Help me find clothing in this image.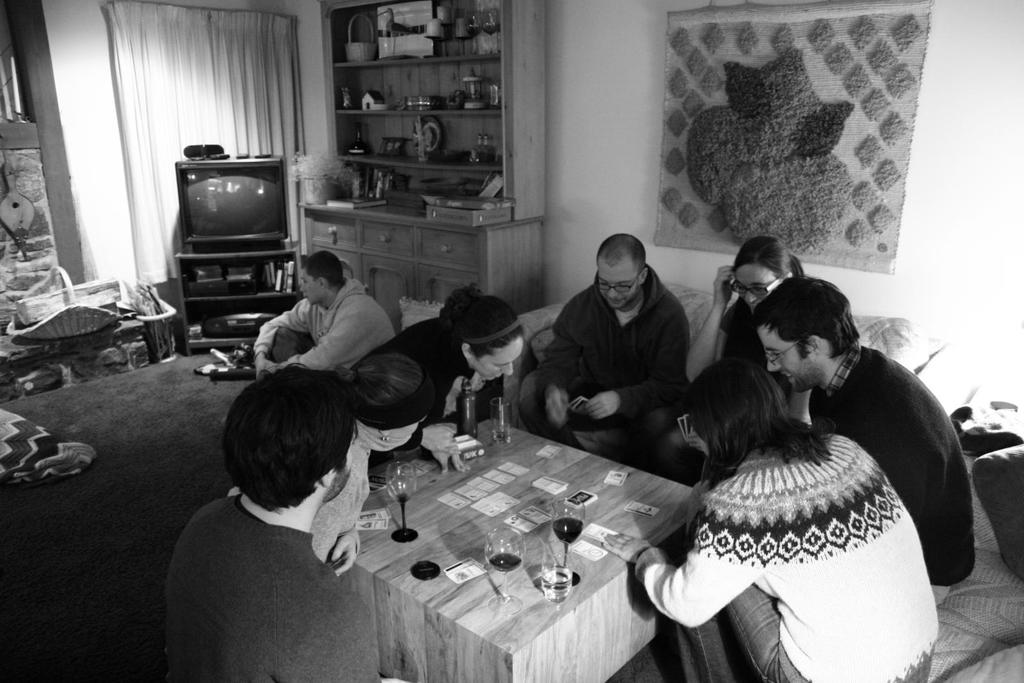
Found it: [168, 491, 384, 682].
